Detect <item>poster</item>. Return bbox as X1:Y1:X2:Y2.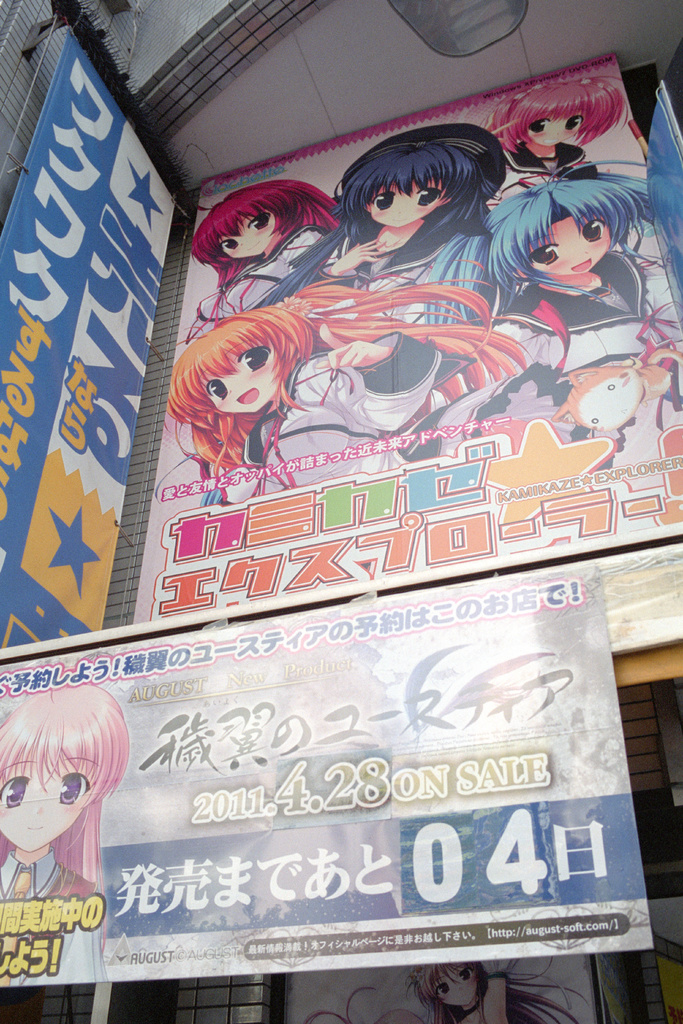
0:554:654:991.
